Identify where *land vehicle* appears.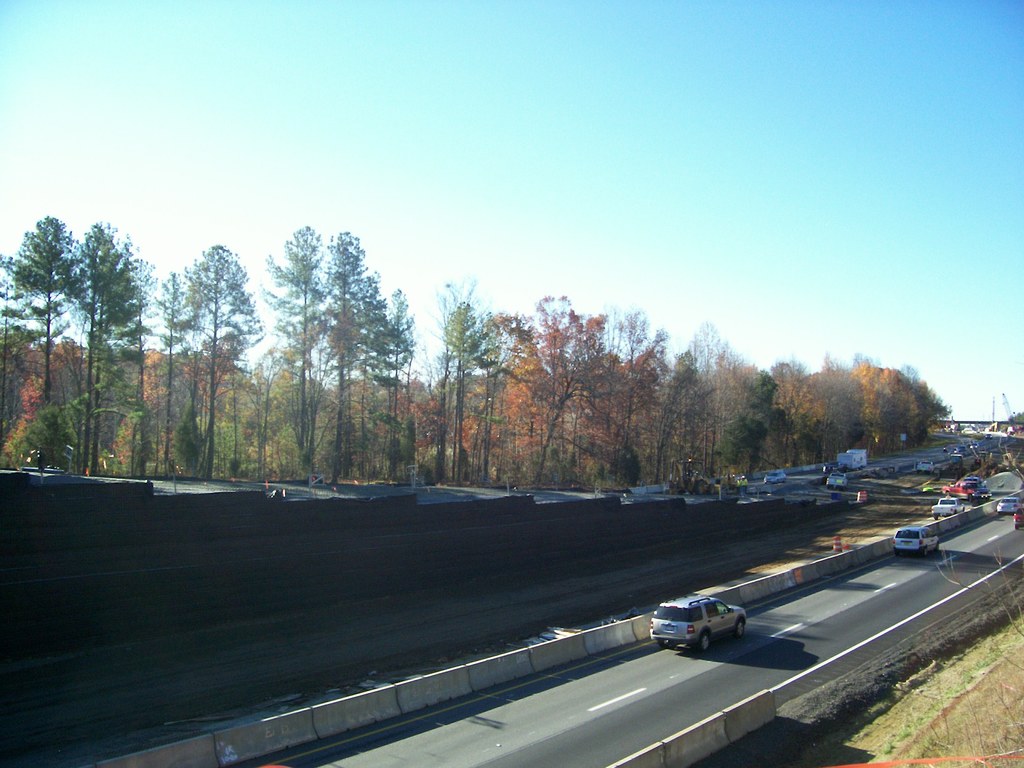
Appears at select_region(916, 458, 936, 479).
